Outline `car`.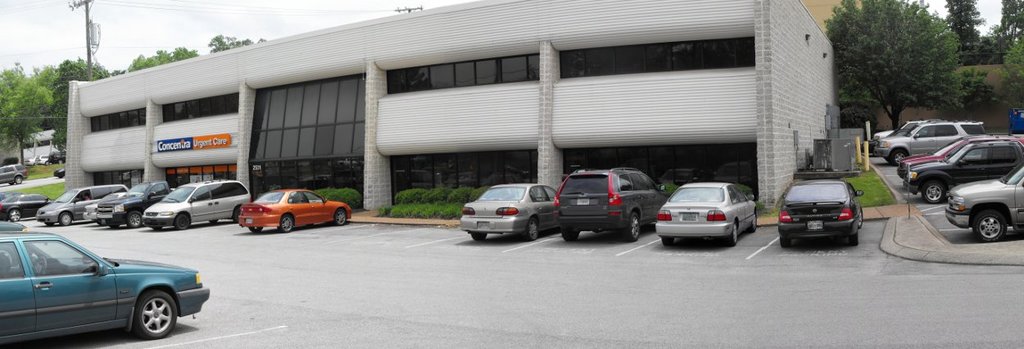
Outline: box(0, 212, 206, 340).
